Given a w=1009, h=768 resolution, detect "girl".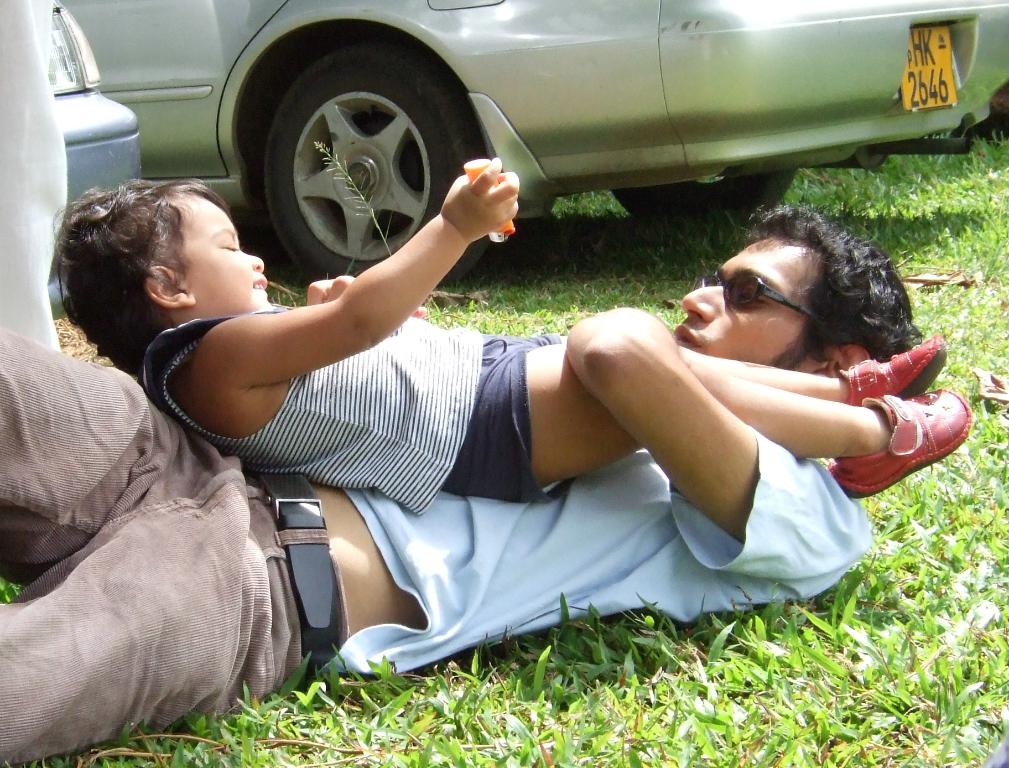
rect(52, 156, 970, 516).
